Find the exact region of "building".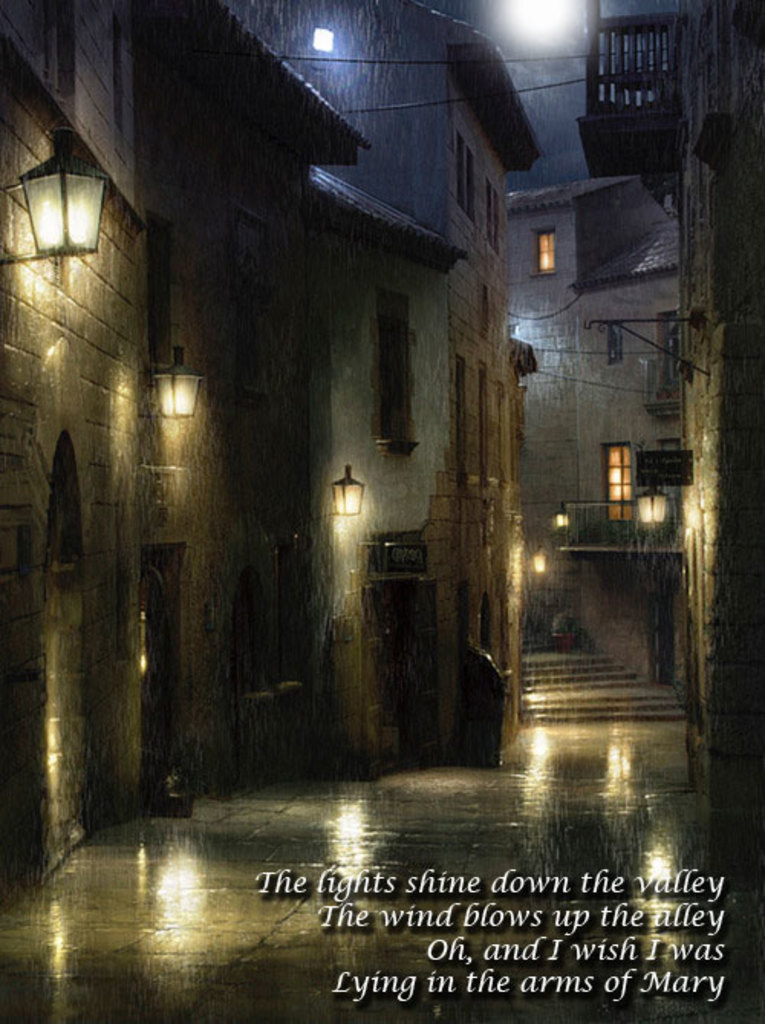
Exact region: 508/0/763/912.
